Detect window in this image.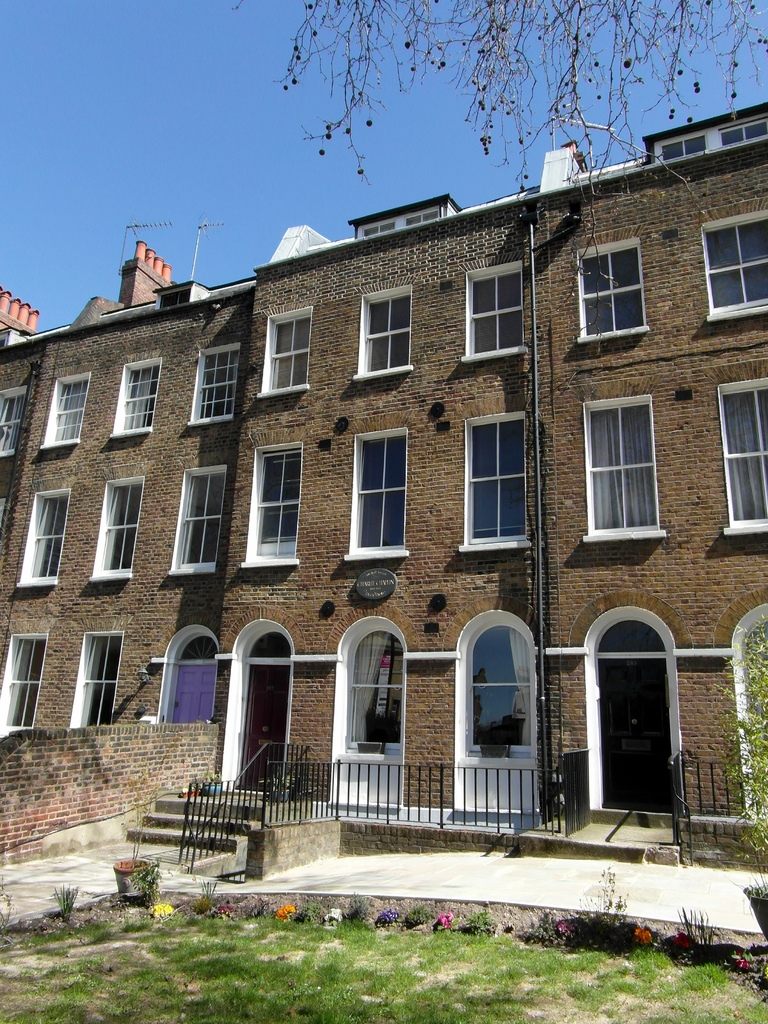
Detection: (x1=240, y1=443, x2=303, y2=569).
